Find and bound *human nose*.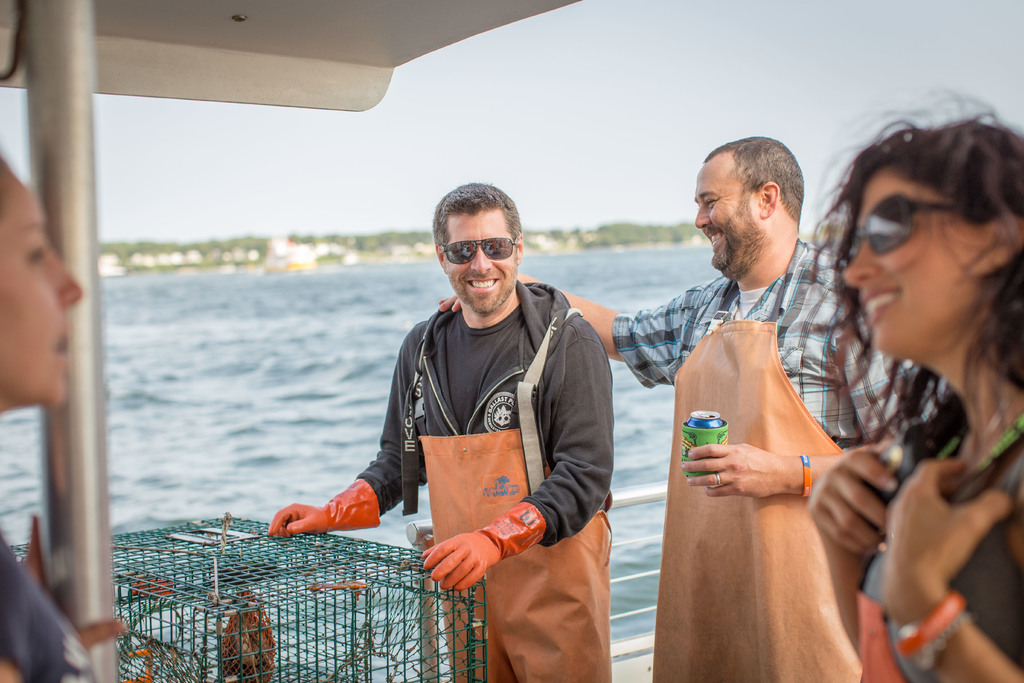
Bound: (469,242,494,274).
